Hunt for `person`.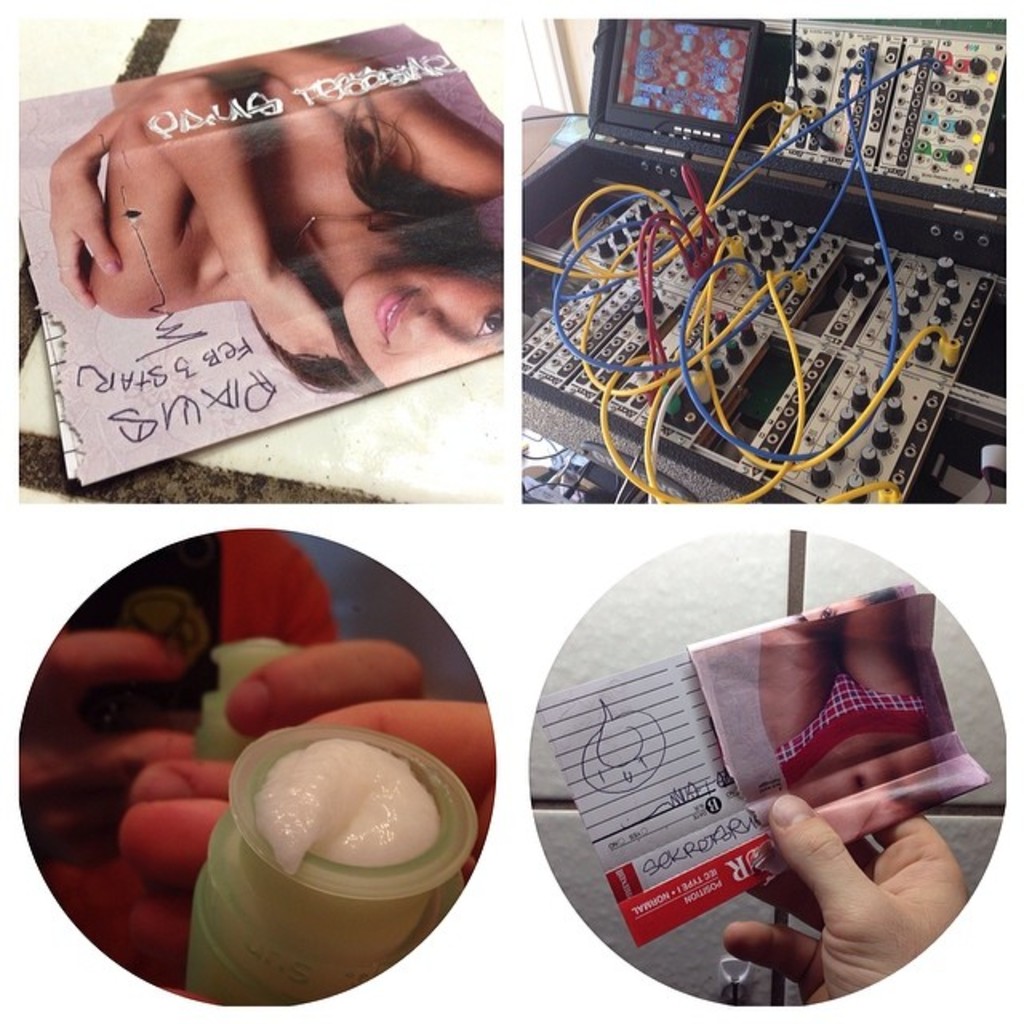
Hunted down at detection(18, 531, 490, 995).
